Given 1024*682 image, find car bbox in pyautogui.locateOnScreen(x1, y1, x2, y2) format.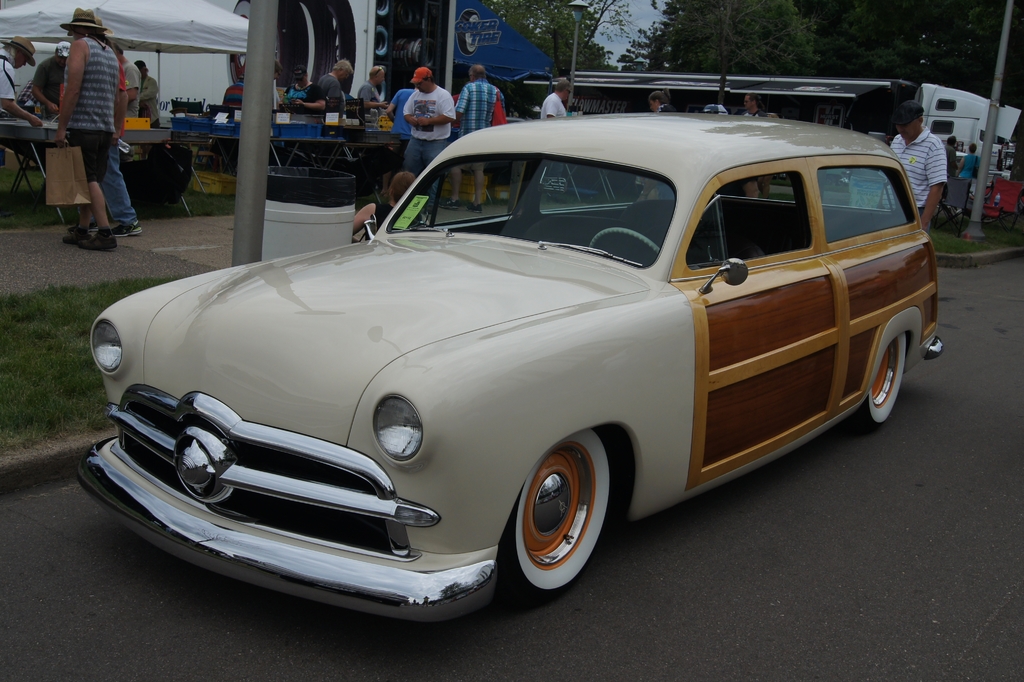
pyautogui.locateOnScreen(49, 117, 950, 621).
